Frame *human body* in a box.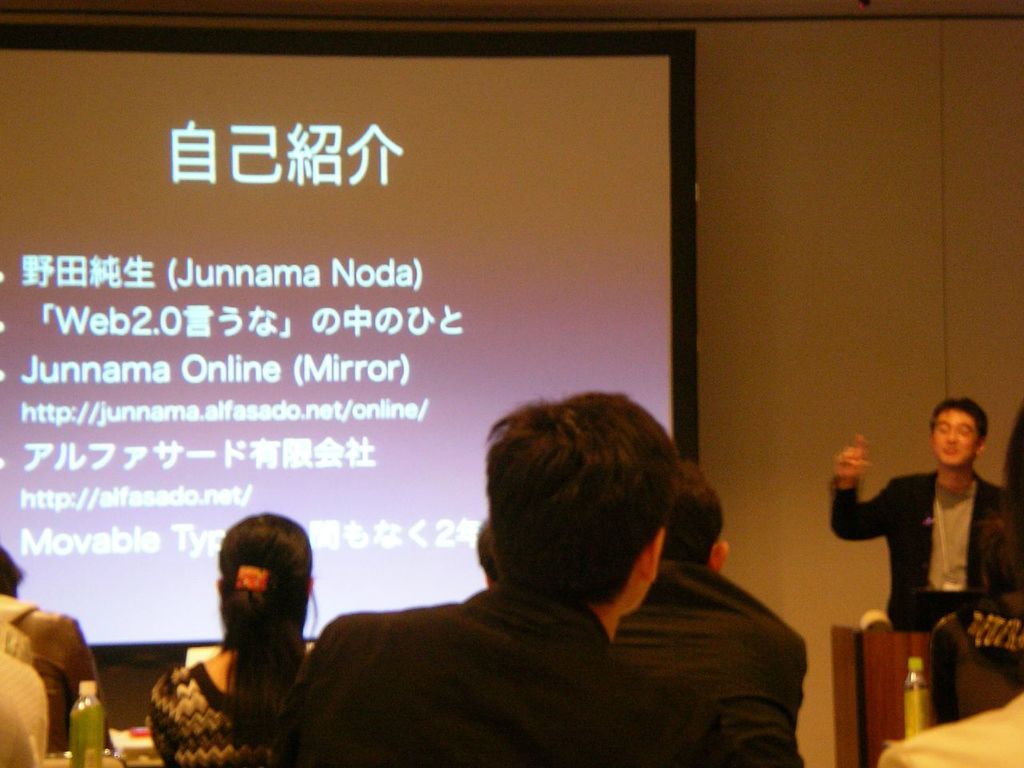
locate(269, 583, 725, 767).
